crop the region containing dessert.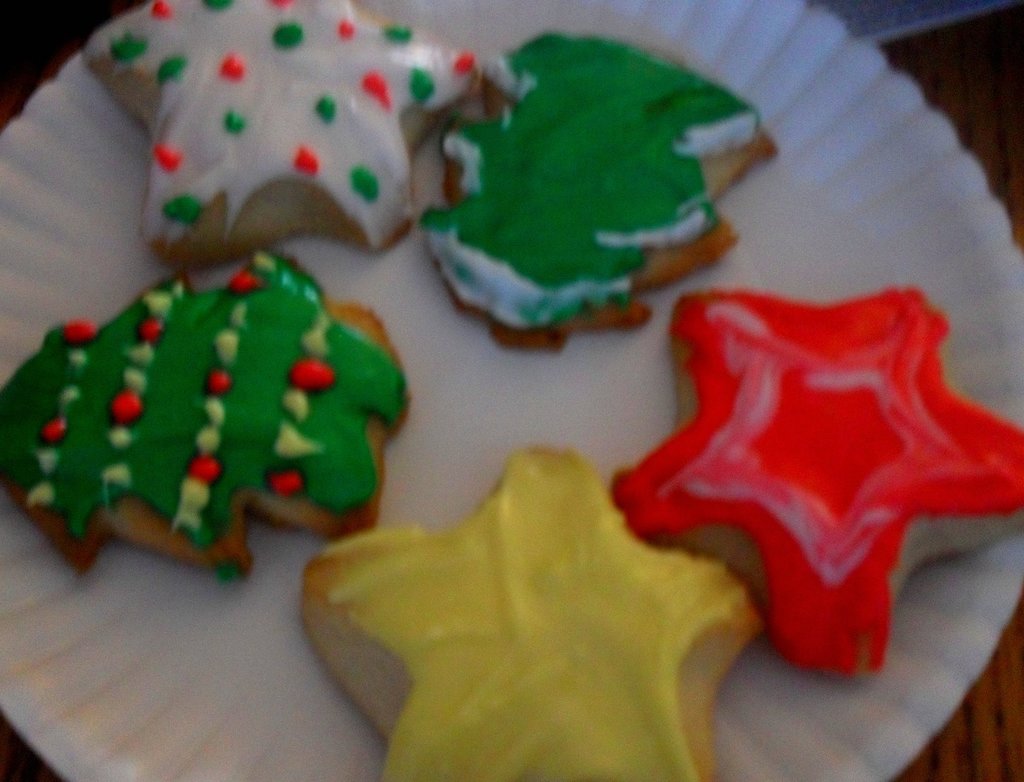
Crop region: box=[301, 437, 770, 781].
